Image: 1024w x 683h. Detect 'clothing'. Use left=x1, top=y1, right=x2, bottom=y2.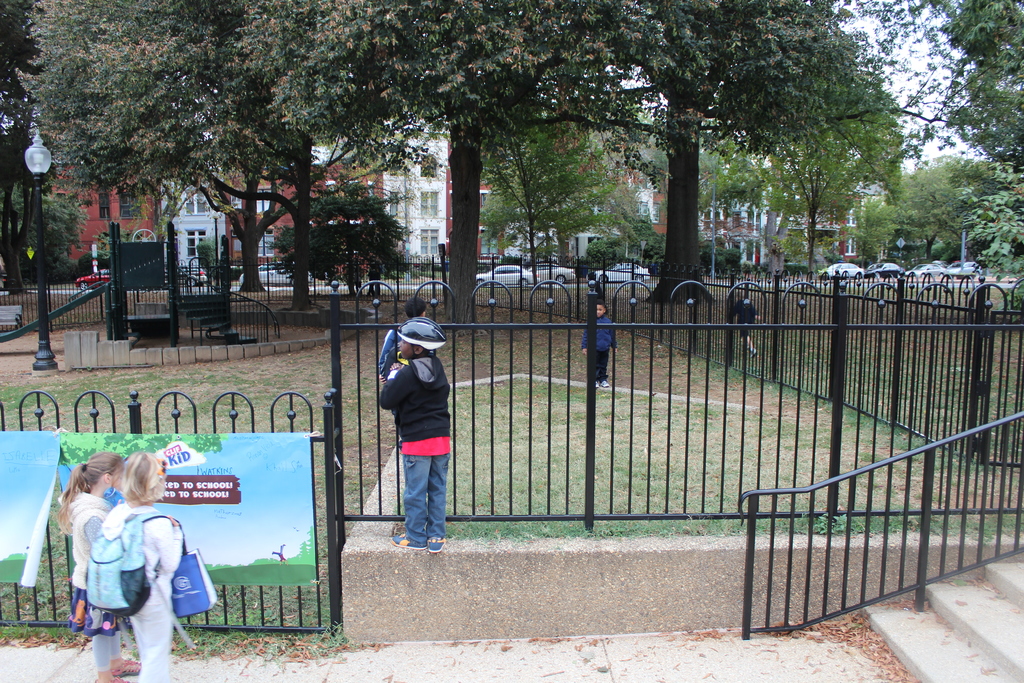
left=55, top=483, right=129, bottom=675.
